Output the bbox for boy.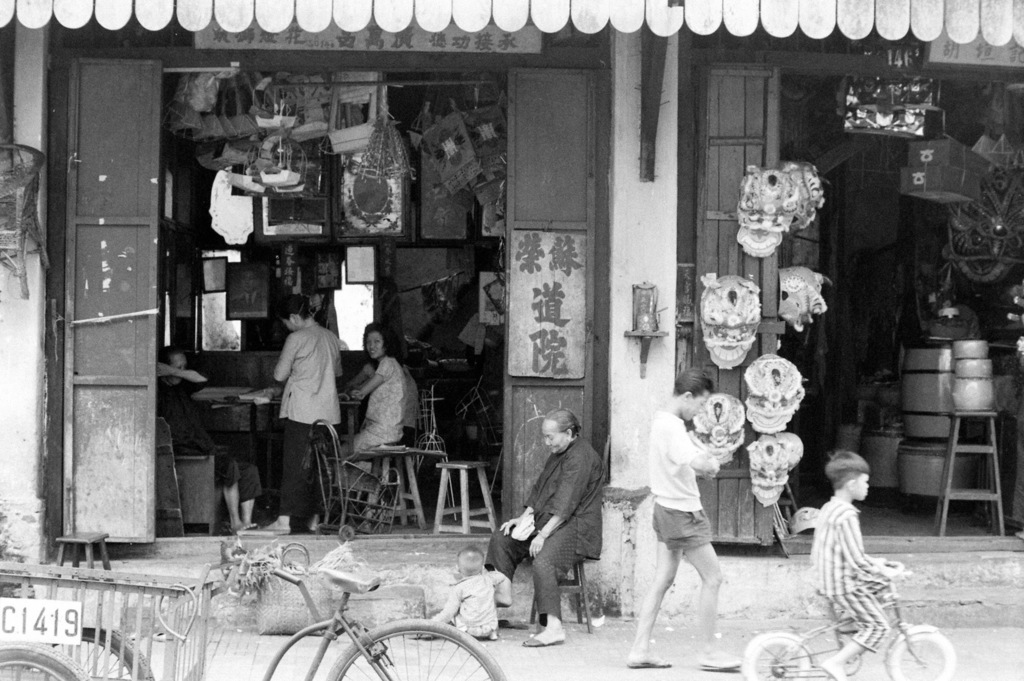
x1=628, y1=373, x2=763, y2=669.
